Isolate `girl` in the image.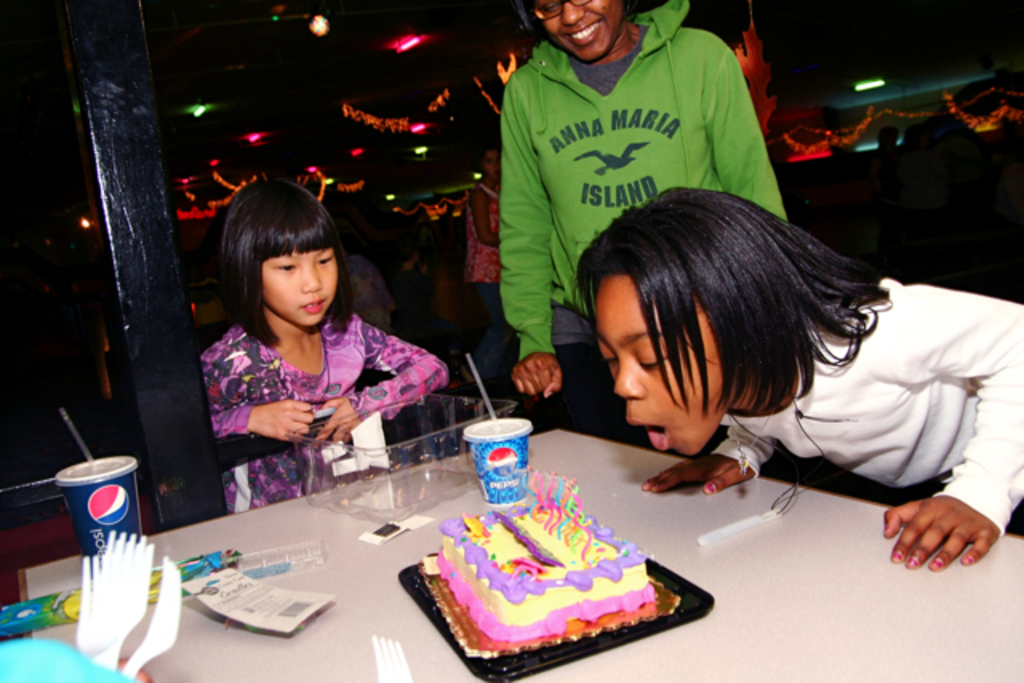
Isolated region: x1=571, y1=182, x2=1022, y2=568.
